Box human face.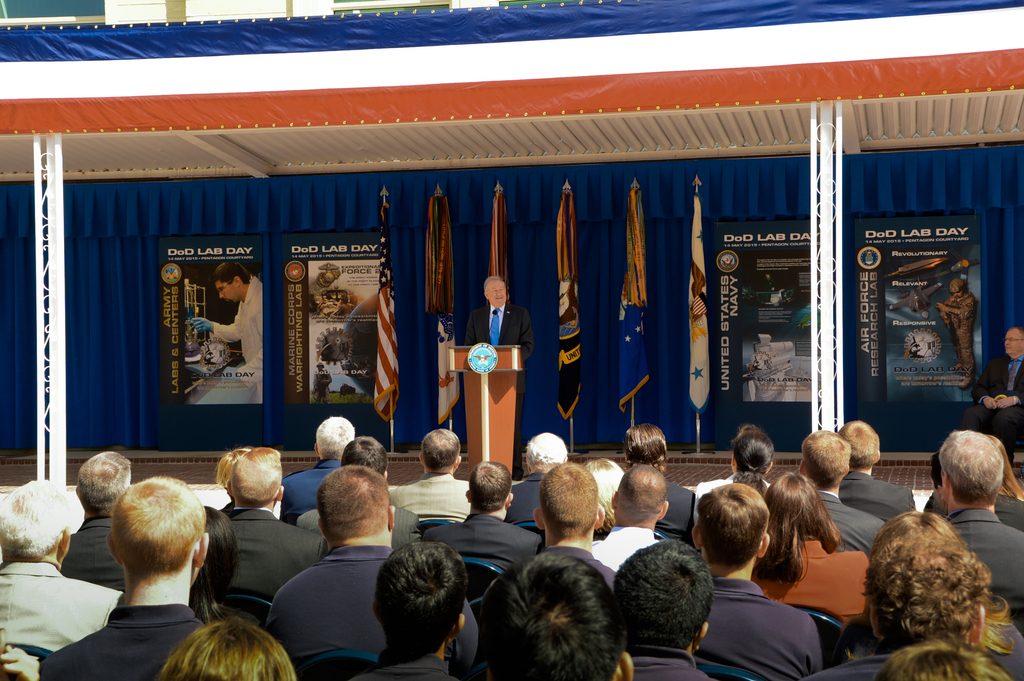
214,280,238,303.
